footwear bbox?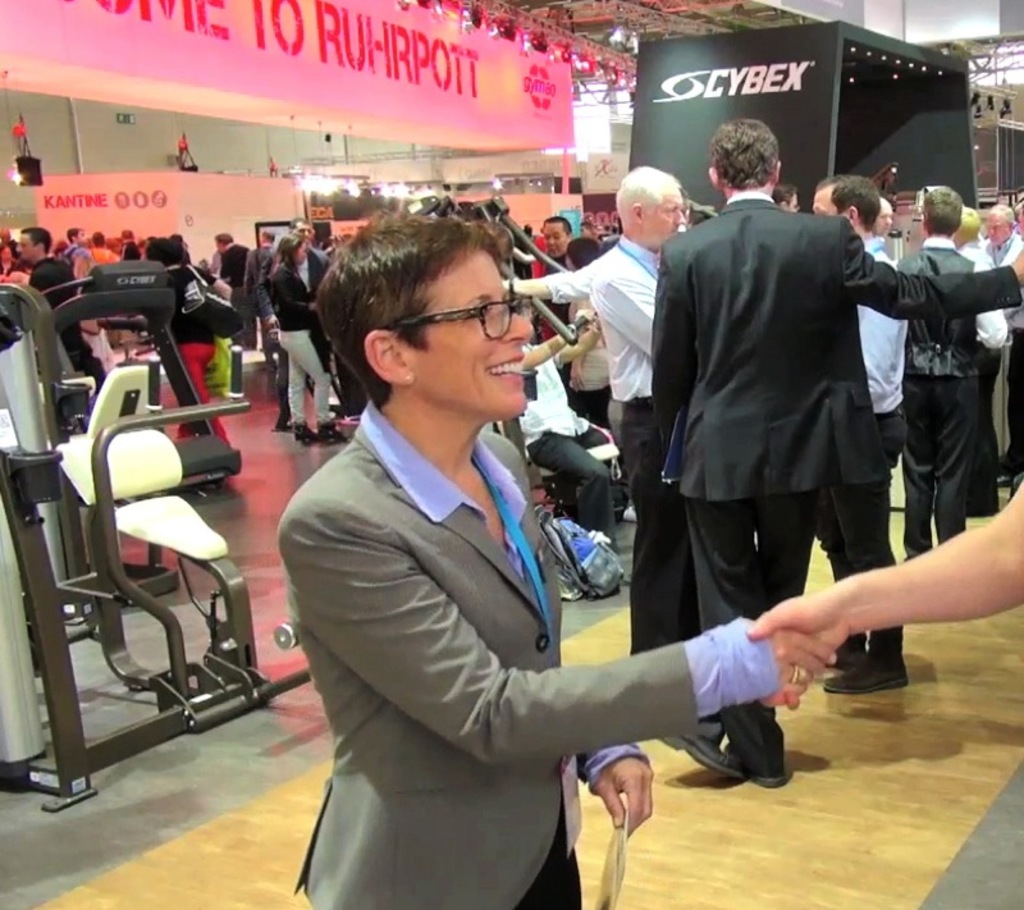
x1=293, y1=426, x2=307, y2=444
